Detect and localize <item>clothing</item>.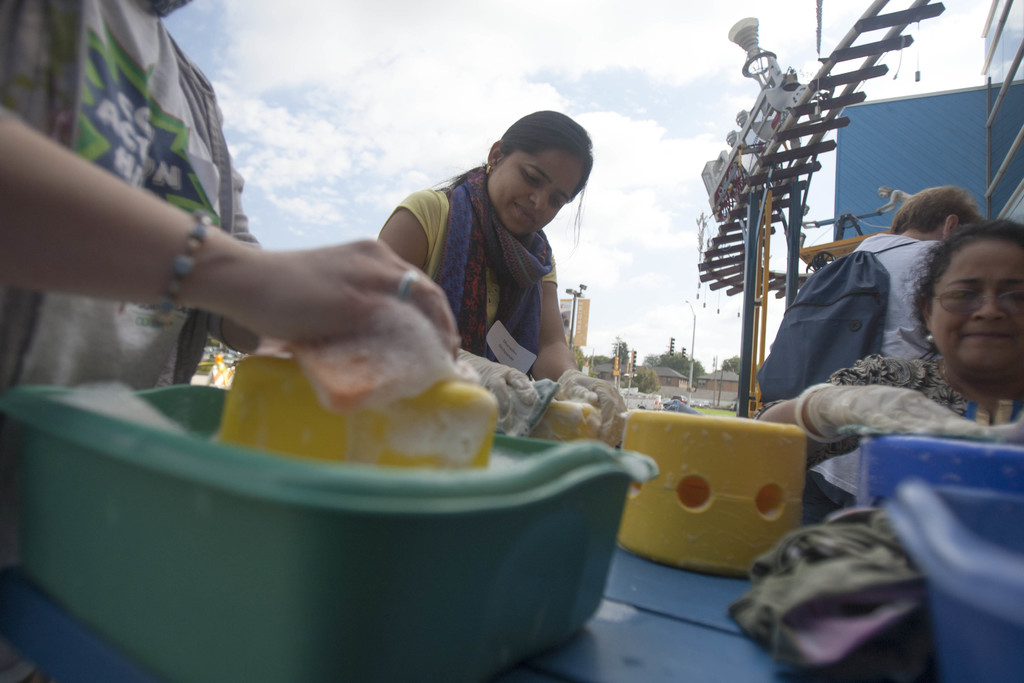
Localized at <bbox>751, 358, 1023, 529</bbox>.
